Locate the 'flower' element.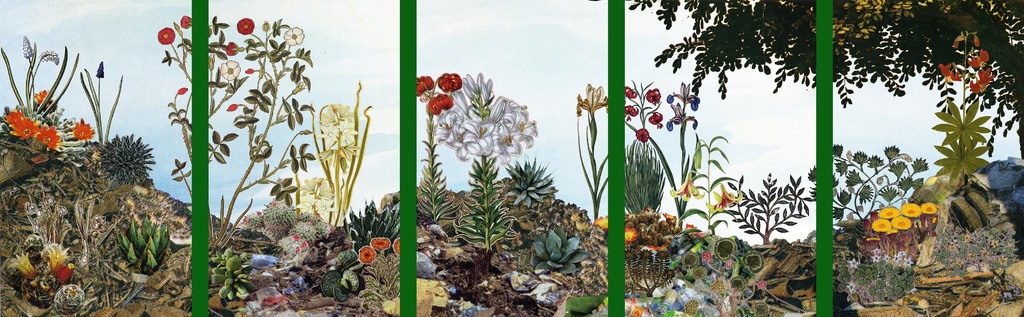
Element bbox: (left=668, top=166, right=698, bottom=205).
